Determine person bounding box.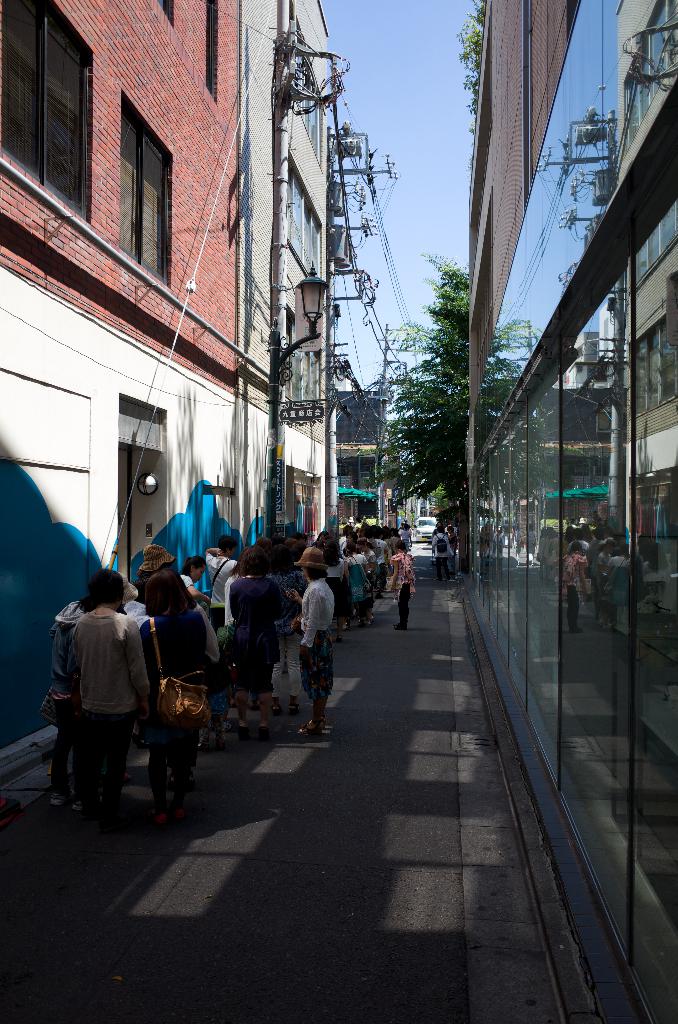
Determined: 283, 541, 335, 741.
